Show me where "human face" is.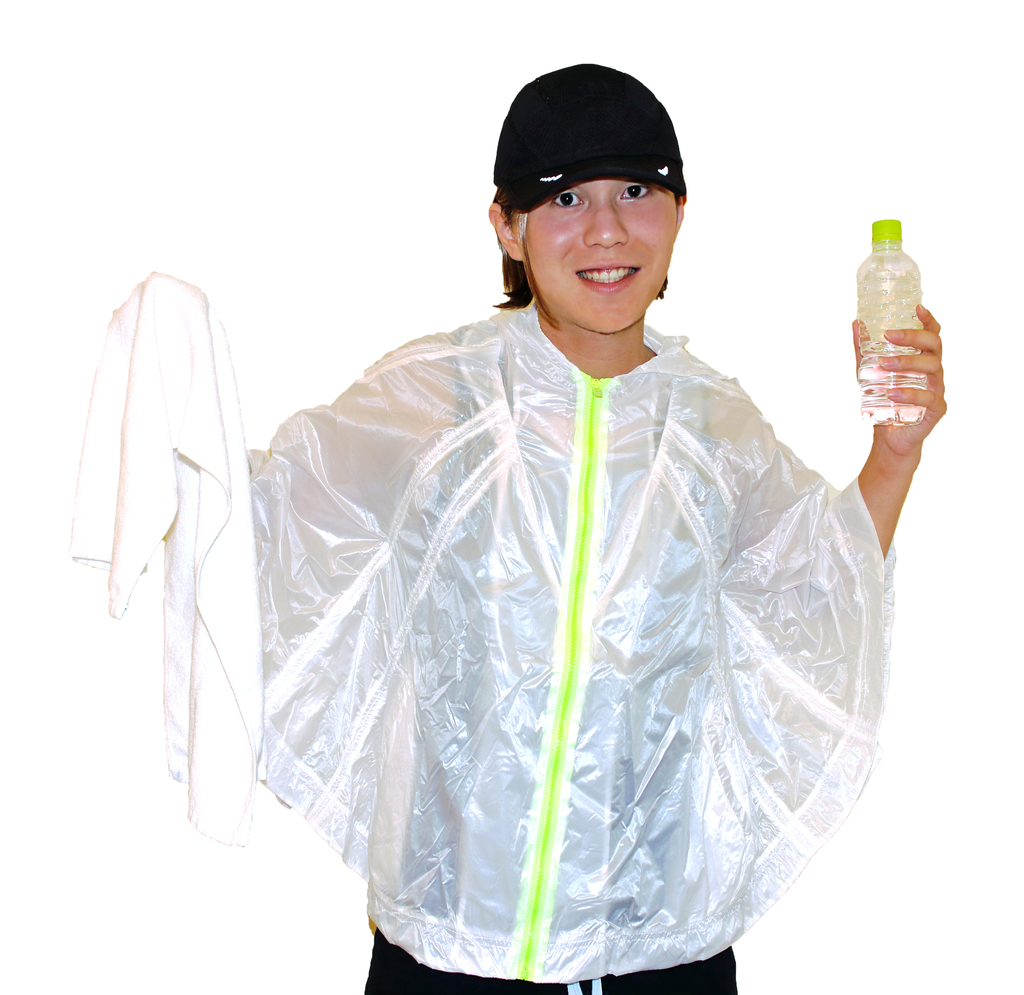
"human face" is at 515, 178, 678, 334.
